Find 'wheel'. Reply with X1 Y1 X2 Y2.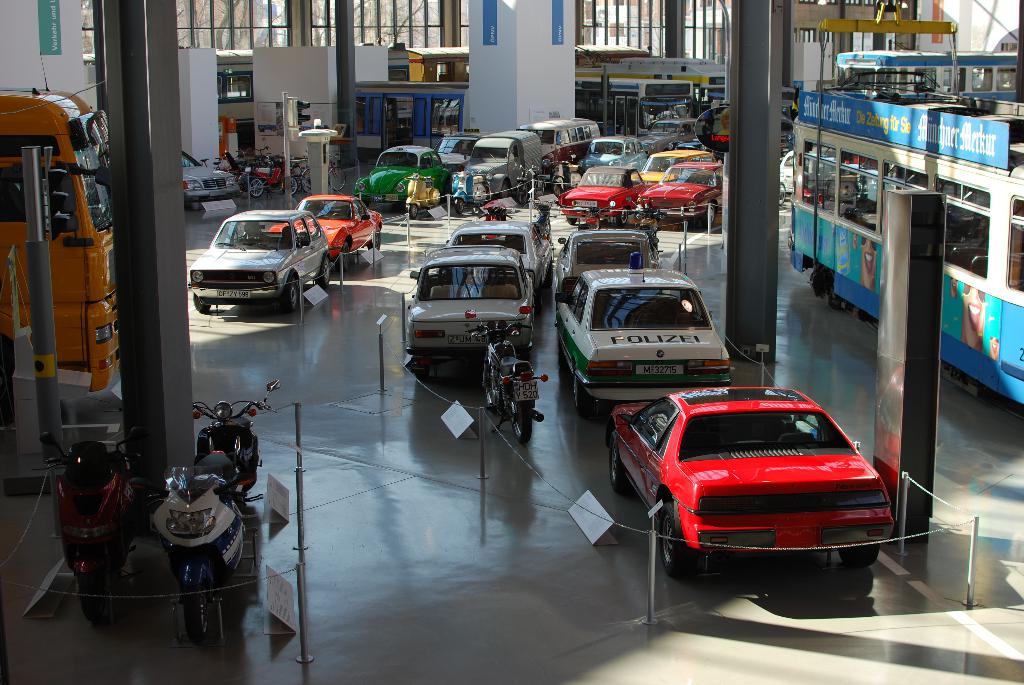
499 184 508 198.
